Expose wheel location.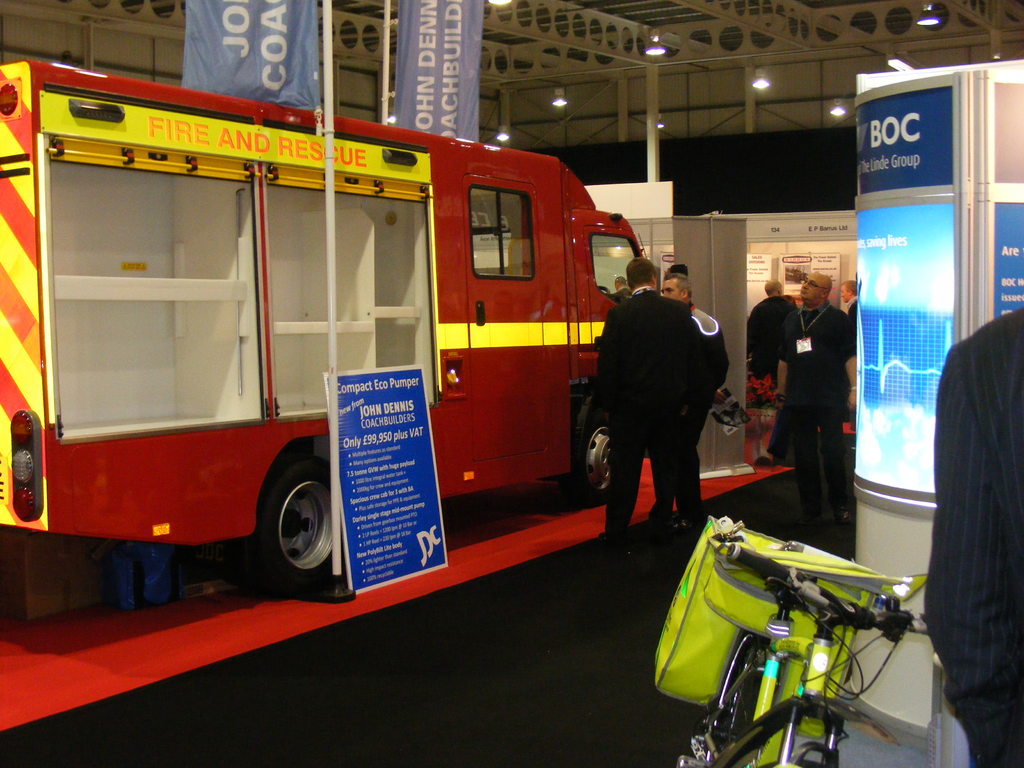
Exposed at l=568, t=394, r=613, b=504.
